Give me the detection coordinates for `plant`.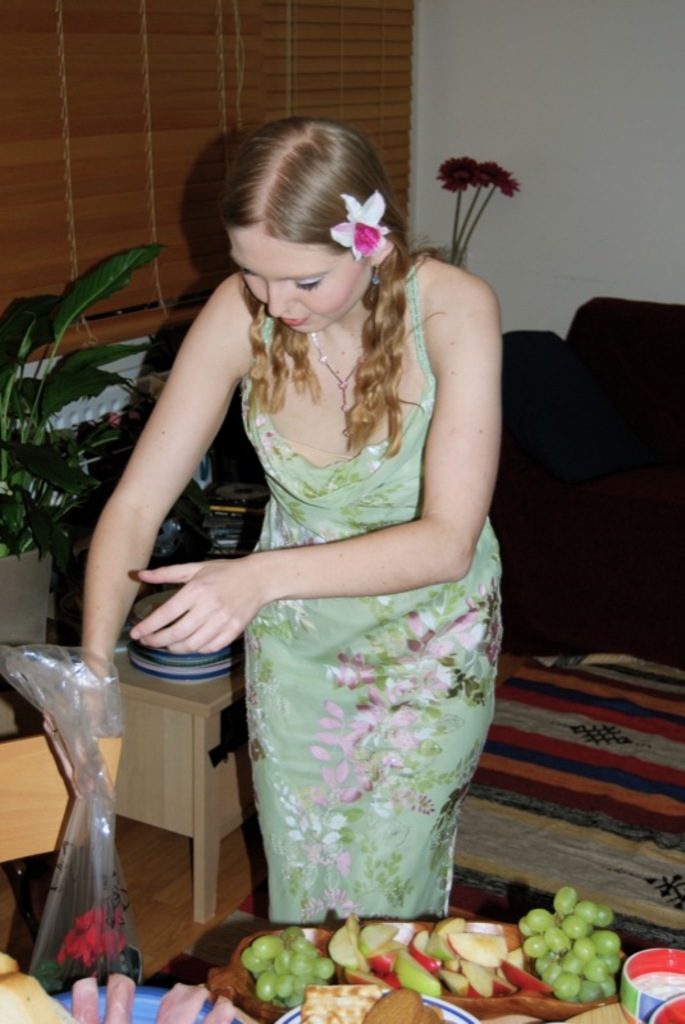
bbox=(444, 157, 516, 261).
